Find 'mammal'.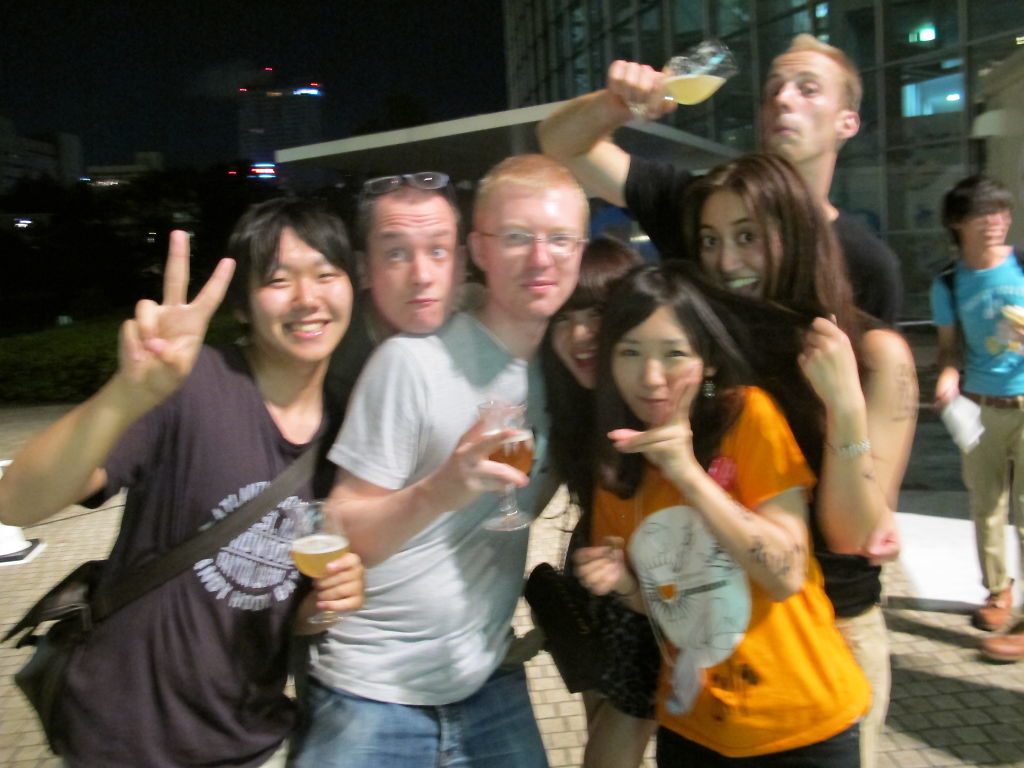
Rect(698, 144, 921, 767).
